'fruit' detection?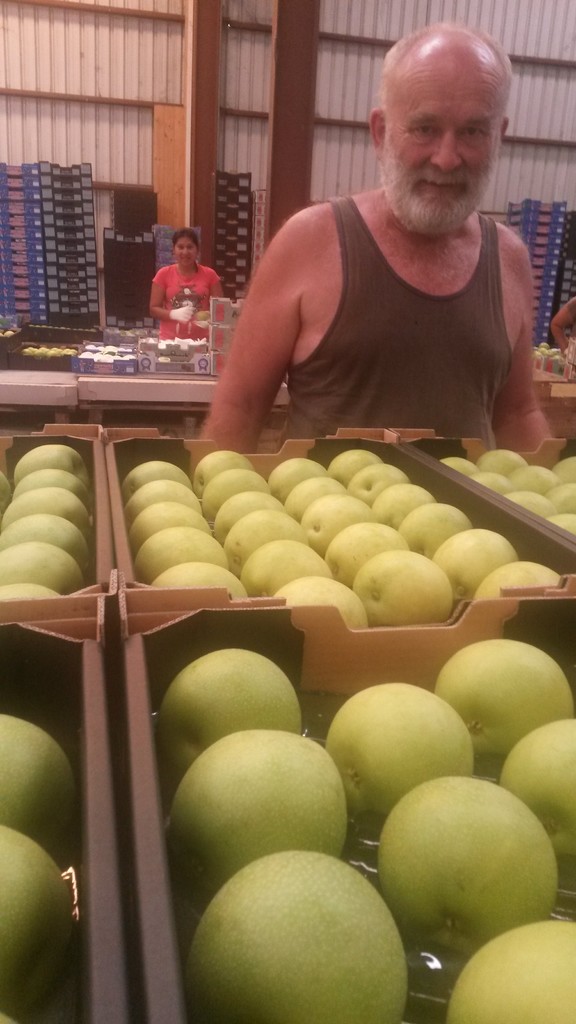
bbox=(345, 542, 455, 632)
